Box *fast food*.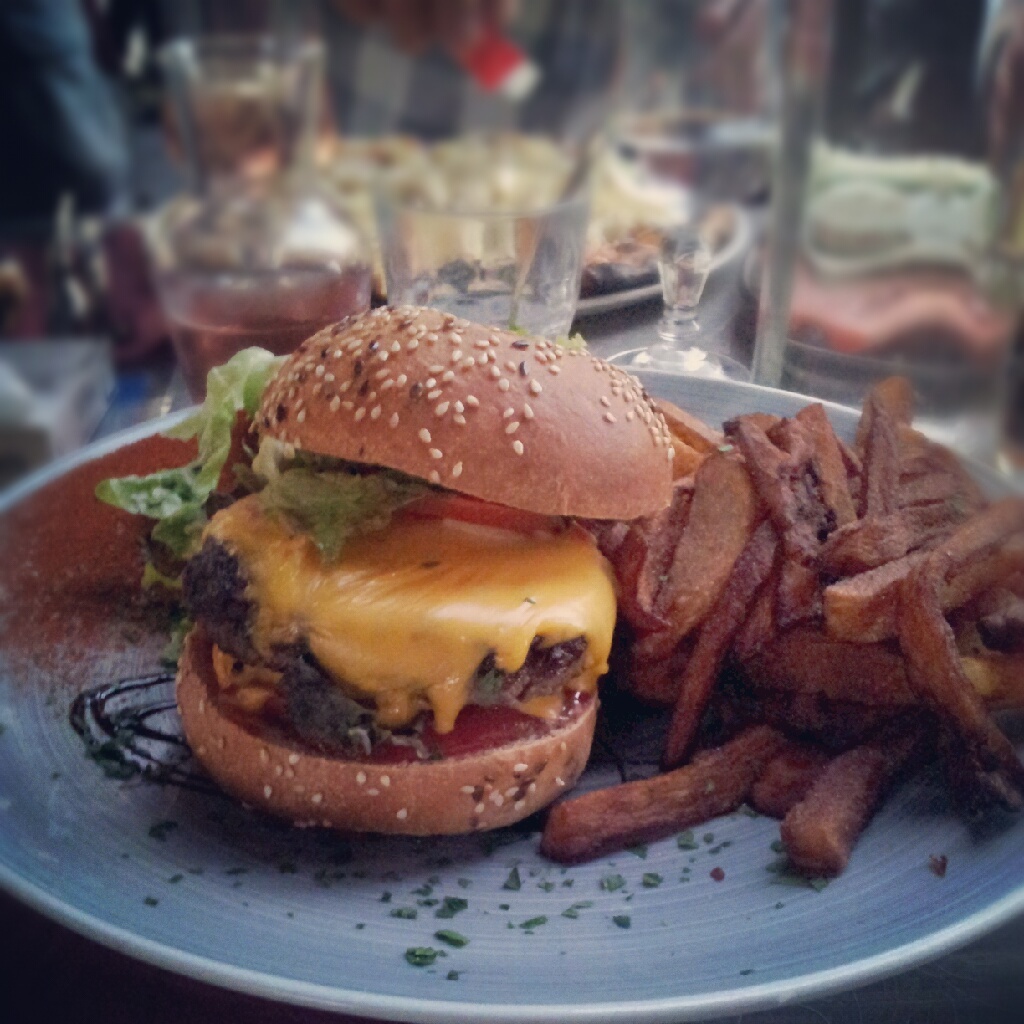
[x1=802, y1=496, x2=1023, y2=647].
